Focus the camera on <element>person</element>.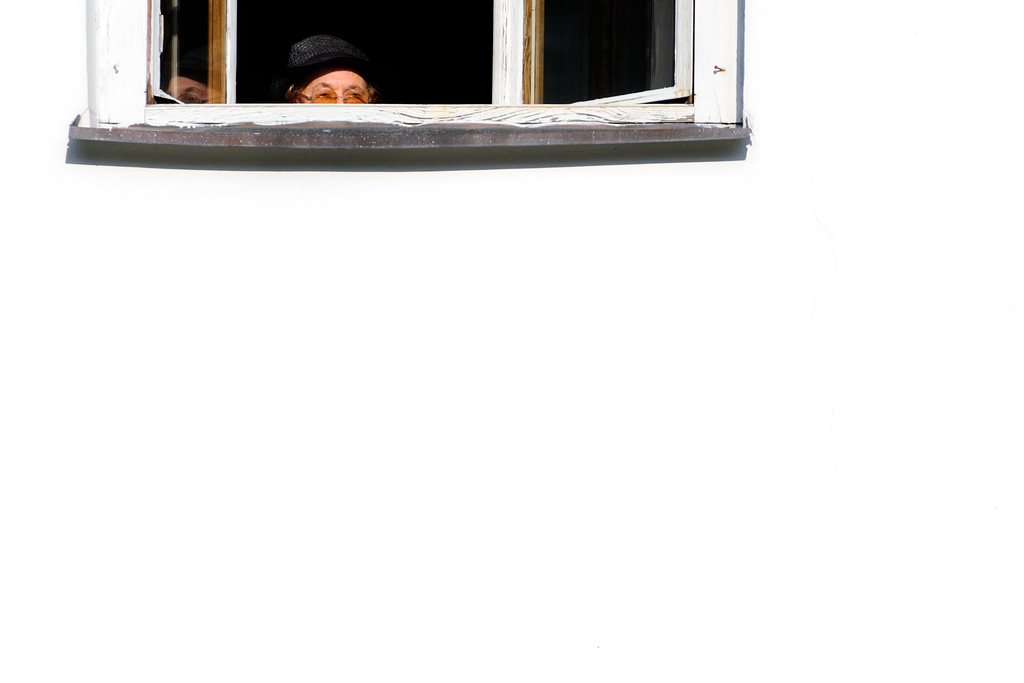
Focus region: rect(250, 21, 408, 123).
